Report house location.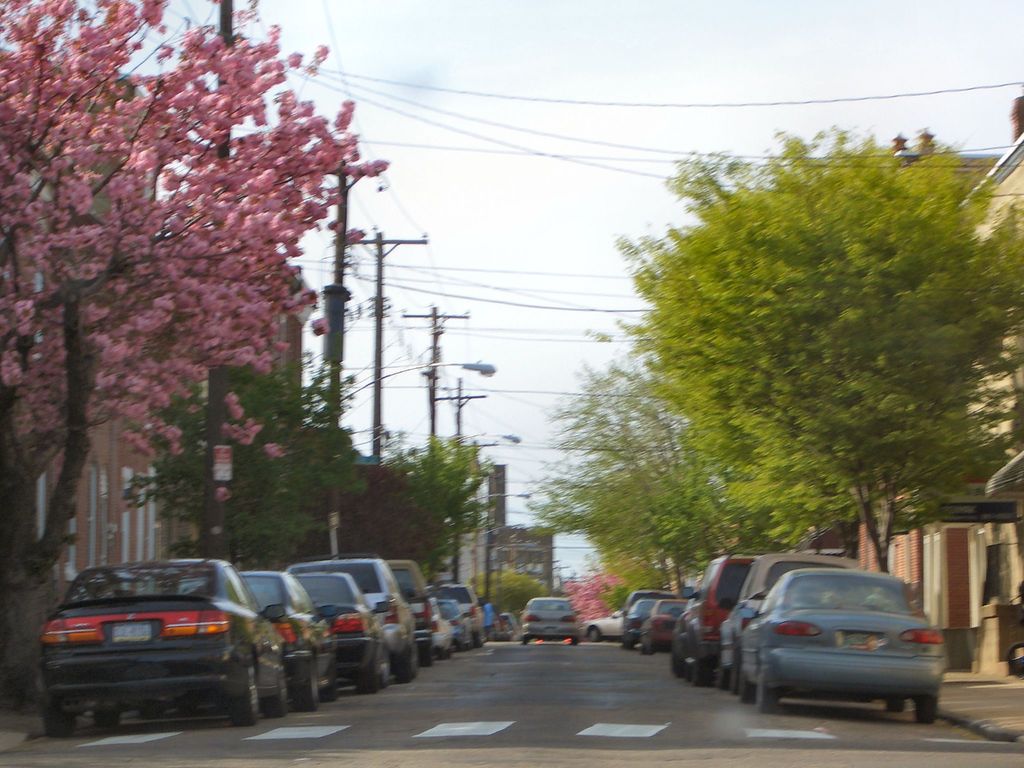
Report: 435,462,557,595.
